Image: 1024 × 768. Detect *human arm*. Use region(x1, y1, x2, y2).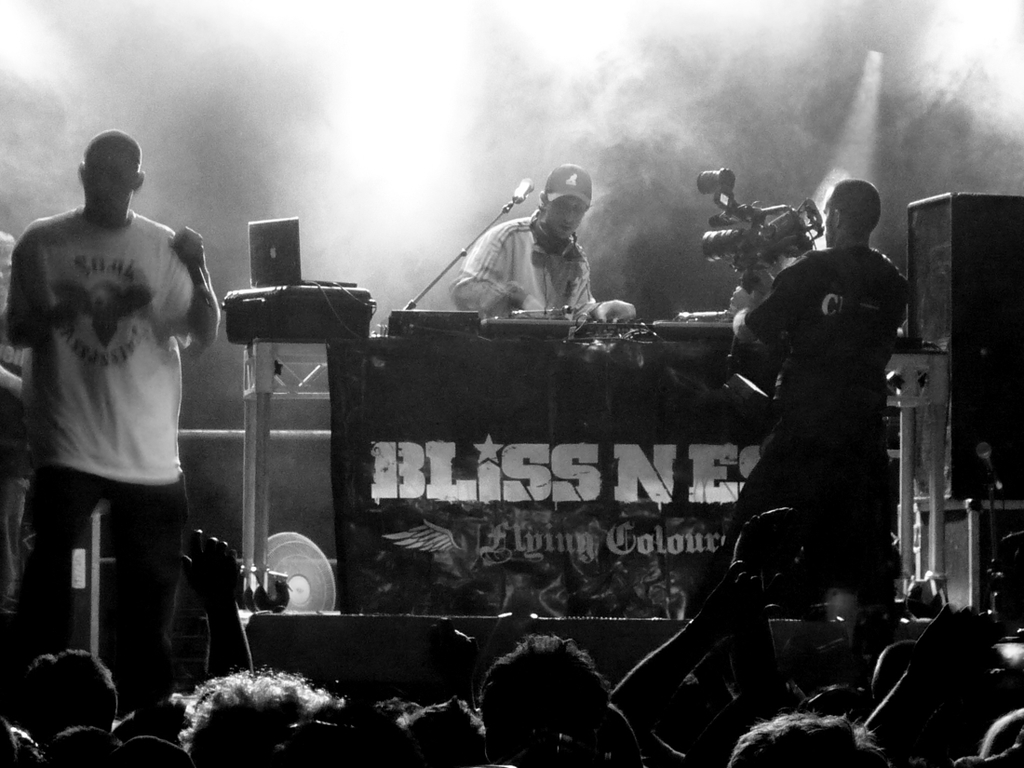
region(551, 266, 639, 327).
